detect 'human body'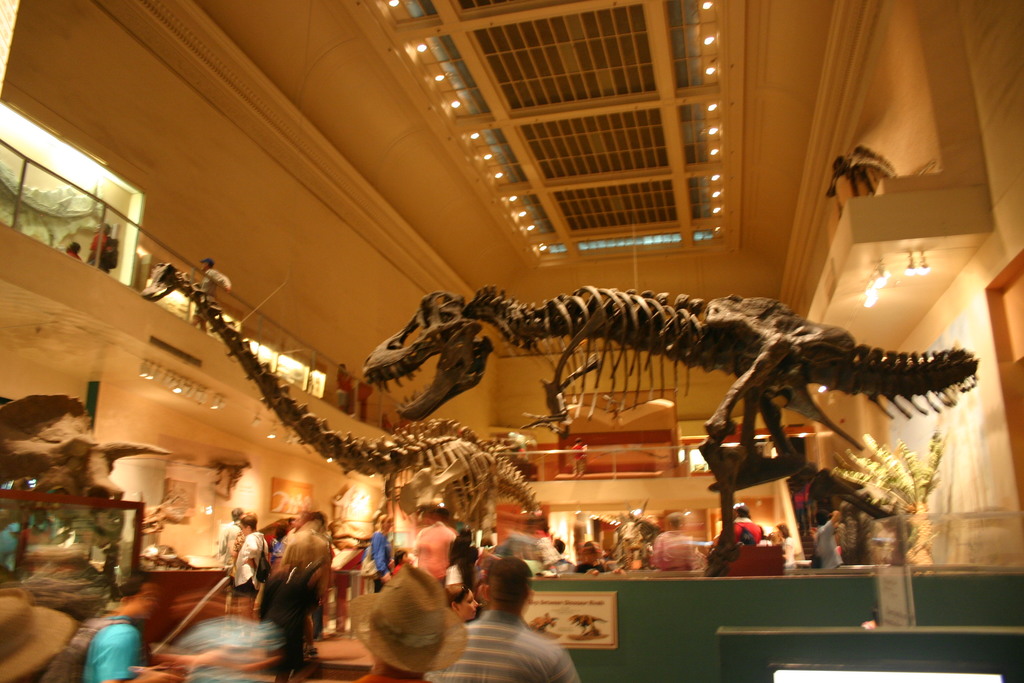
(left=63, top=238, right=86, bottom=260)
